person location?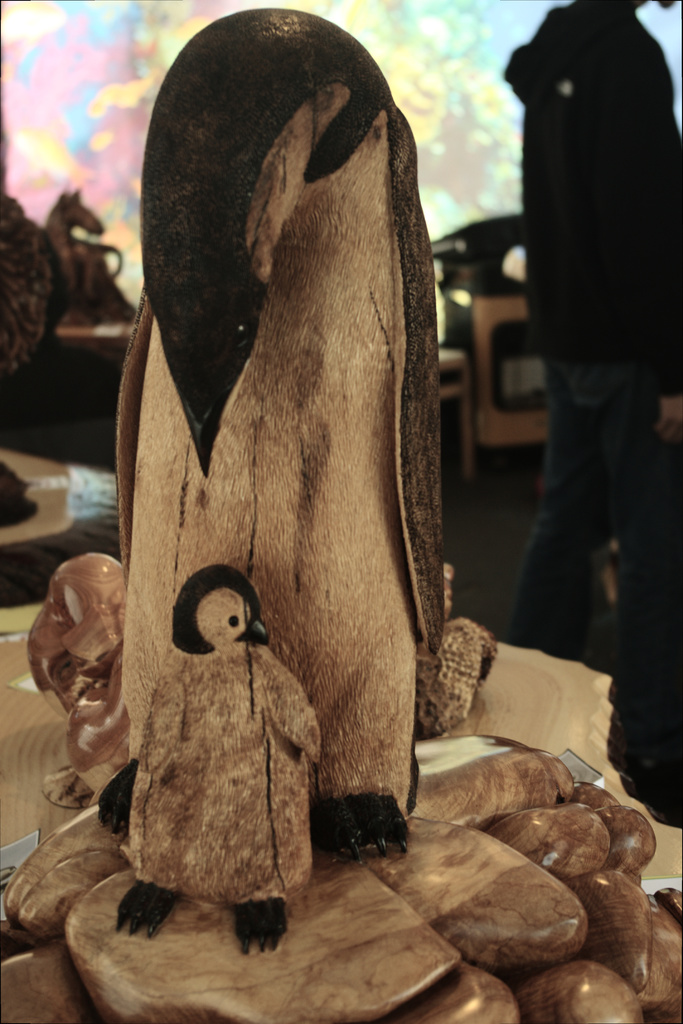
{"x1": 488, "y1": 0, "x2": 682, "y2": 817}
